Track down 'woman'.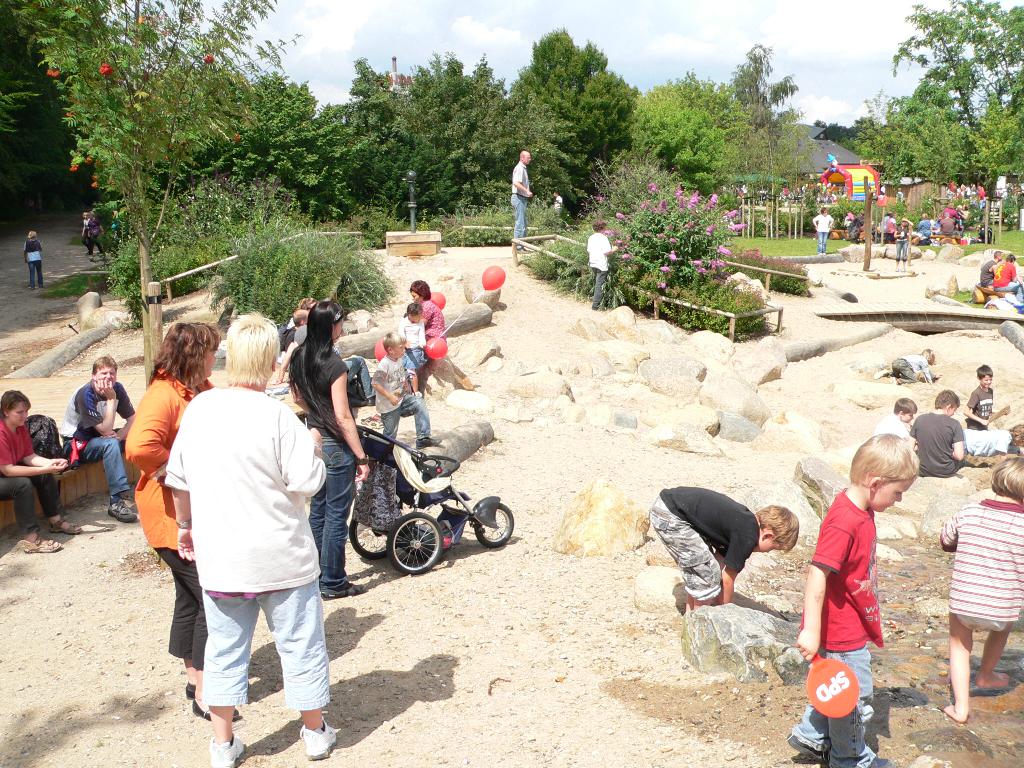
Tracked to <bbox>406, 274, 447, 397</bbox>.
